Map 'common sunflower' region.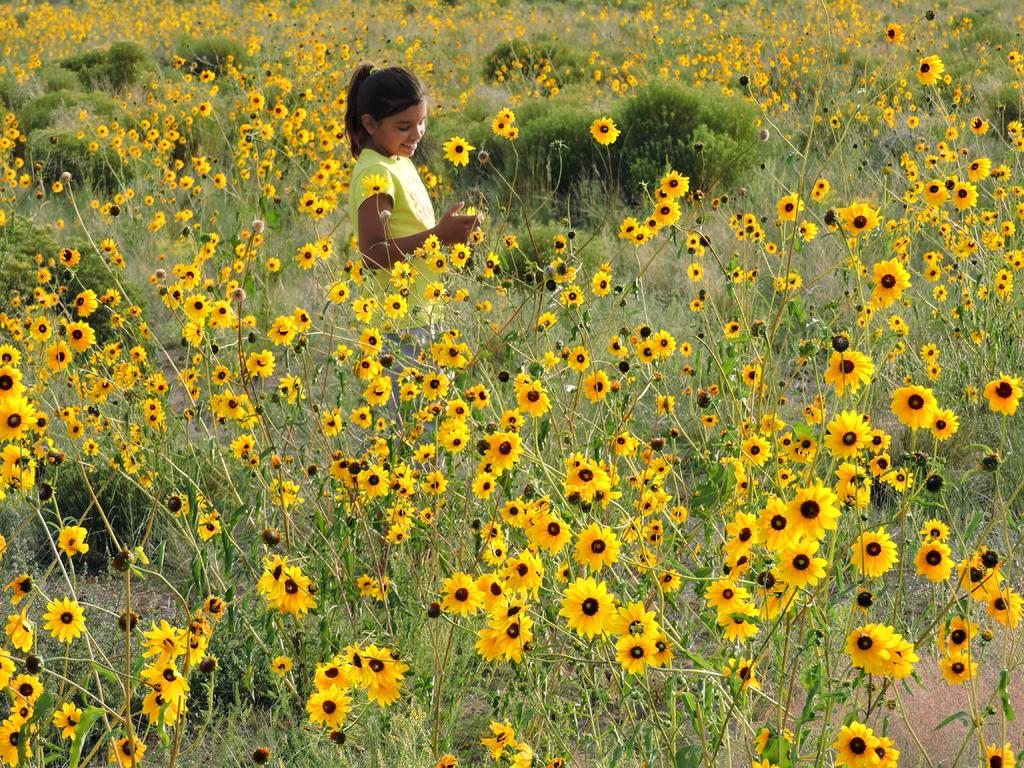
Mapped to 886 388 931 430.
